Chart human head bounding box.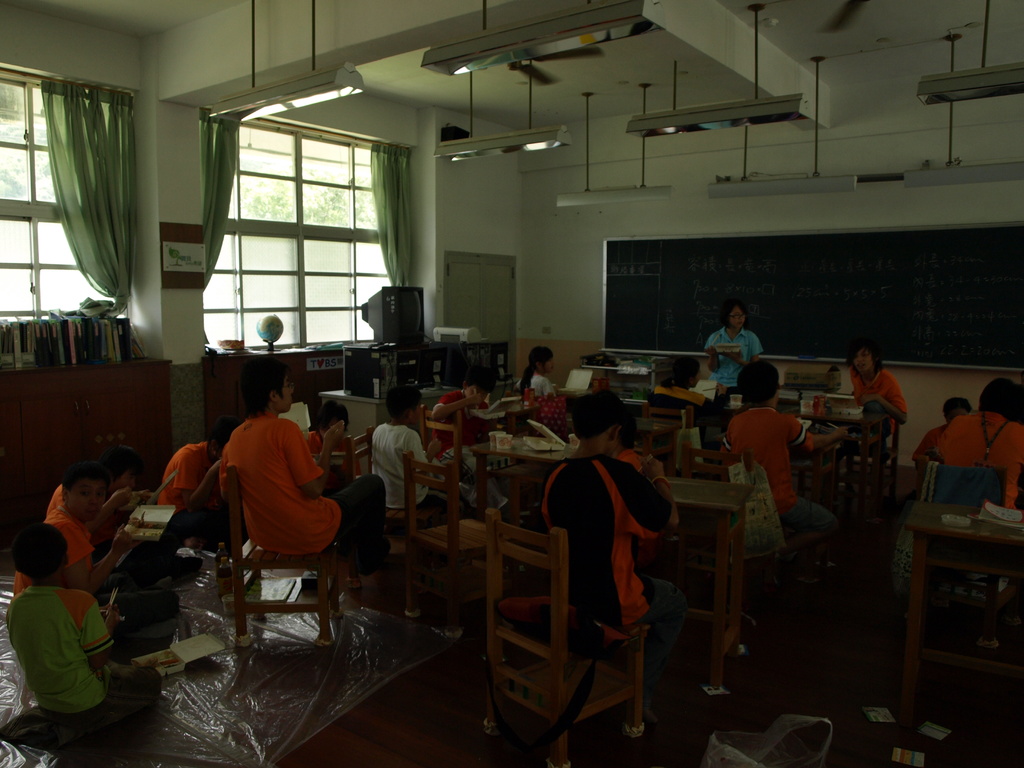
Charted: 313, 402, 355, 443.
